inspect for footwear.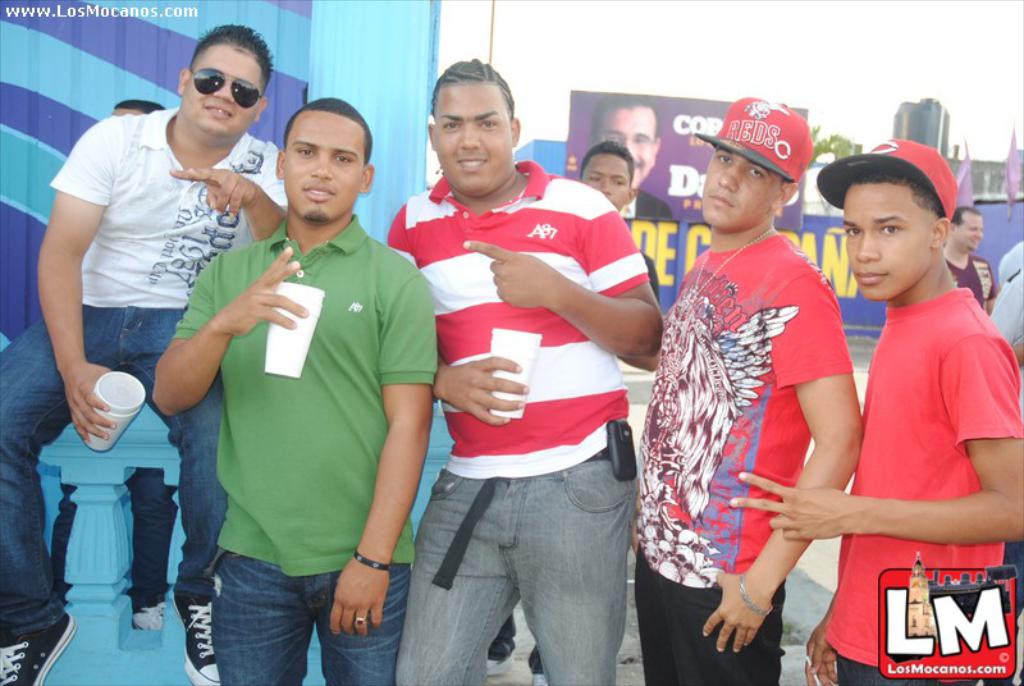
Inspection: pyautogui.locateOnScreen(527, 671, 544, 685).
